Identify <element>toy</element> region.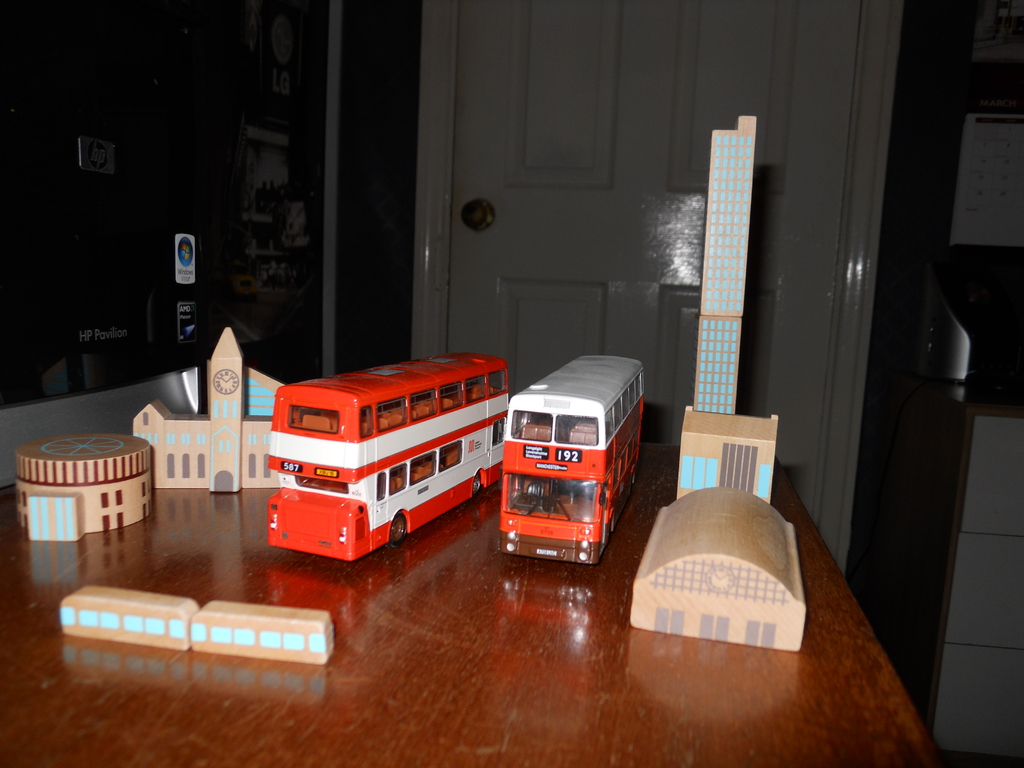
Region: bbox=[133, 328, 297, 494].
